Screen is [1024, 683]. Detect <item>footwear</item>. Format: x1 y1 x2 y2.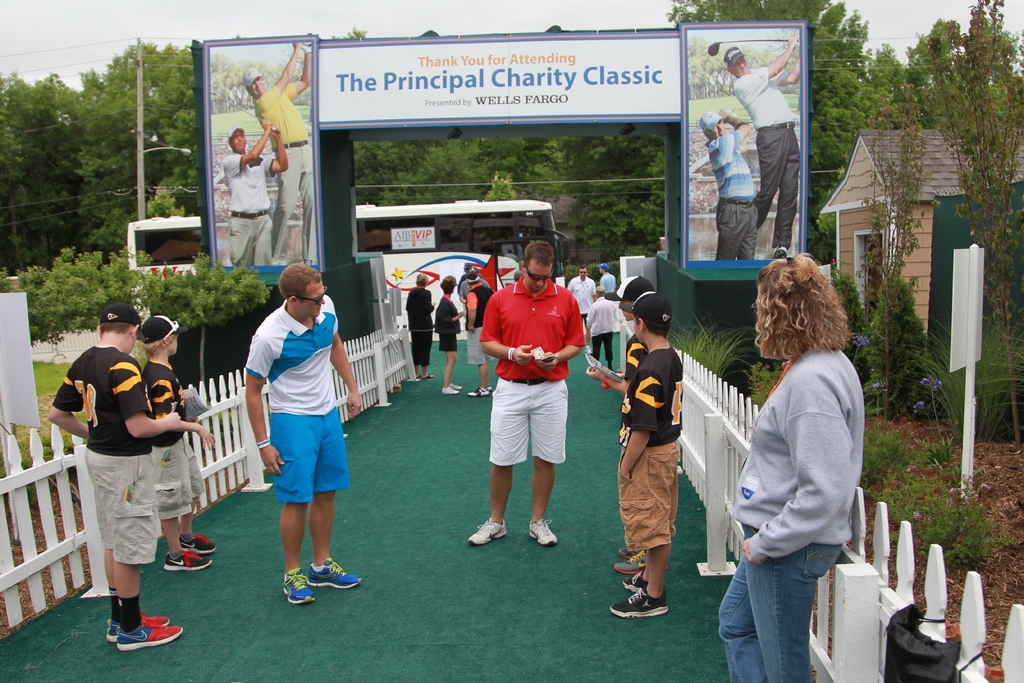
773 247 788 258.
